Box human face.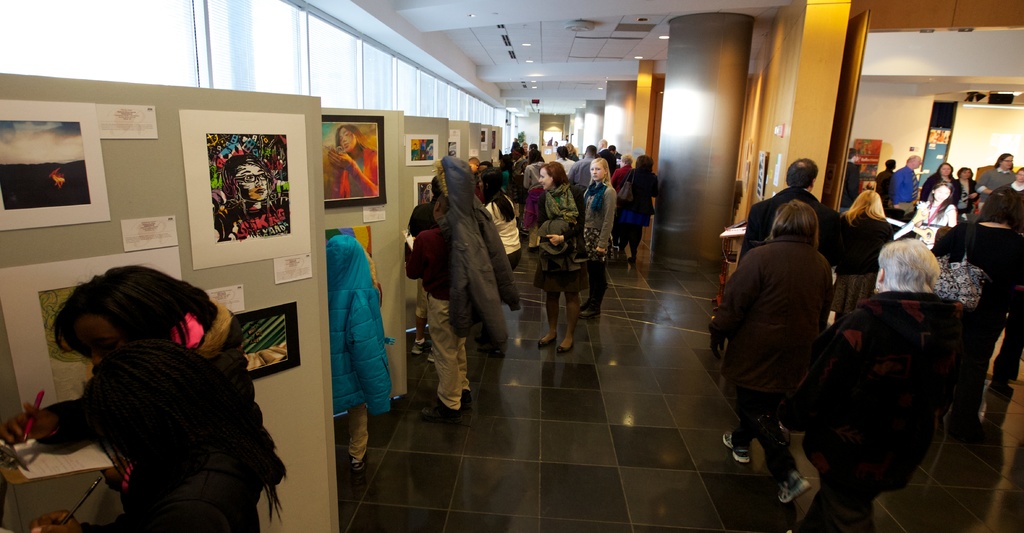
591:160:604:182.
